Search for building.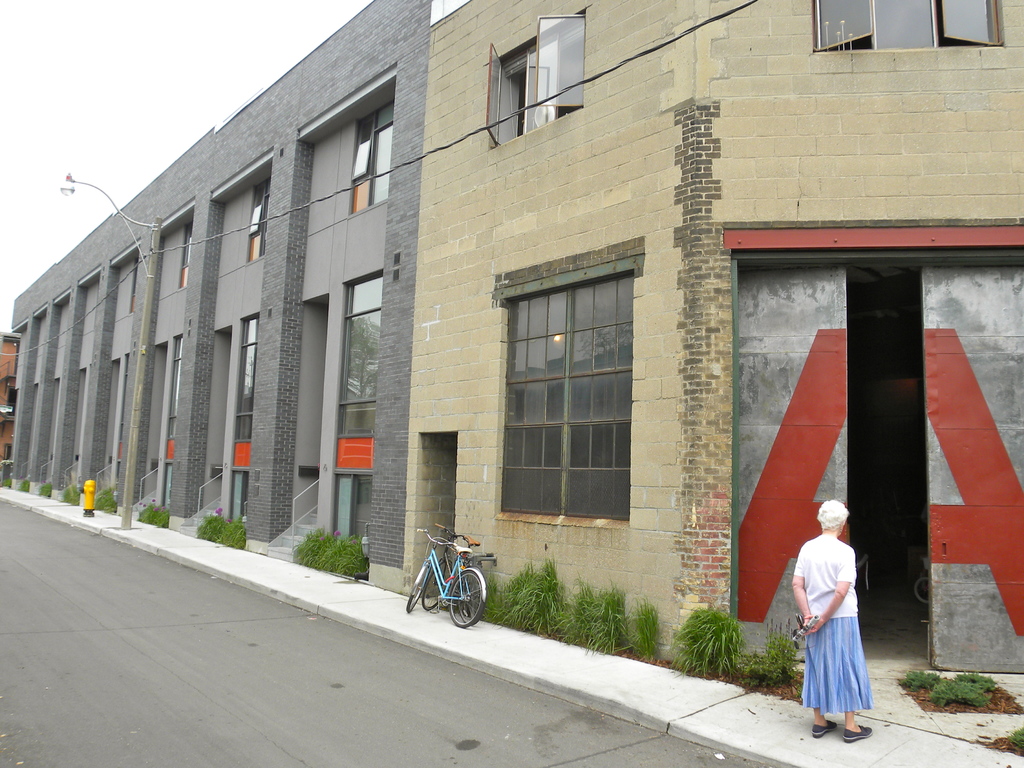
Found at 10:0:1023:671.
